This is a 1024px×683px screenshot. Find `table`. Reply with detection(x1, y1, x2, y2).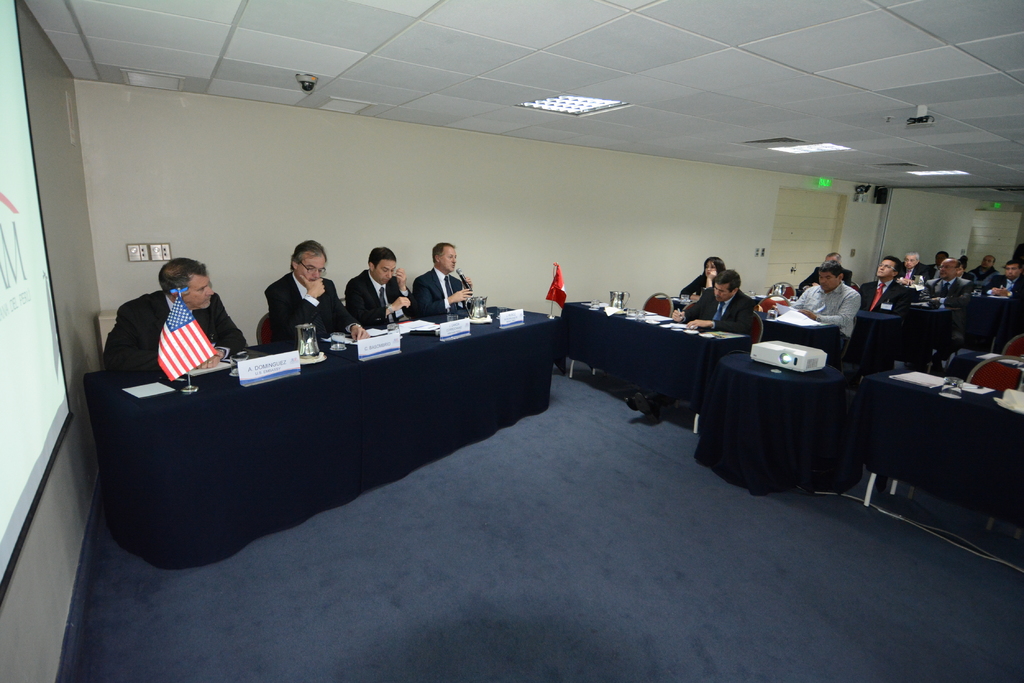
detection(557, 296, 739, 430).
